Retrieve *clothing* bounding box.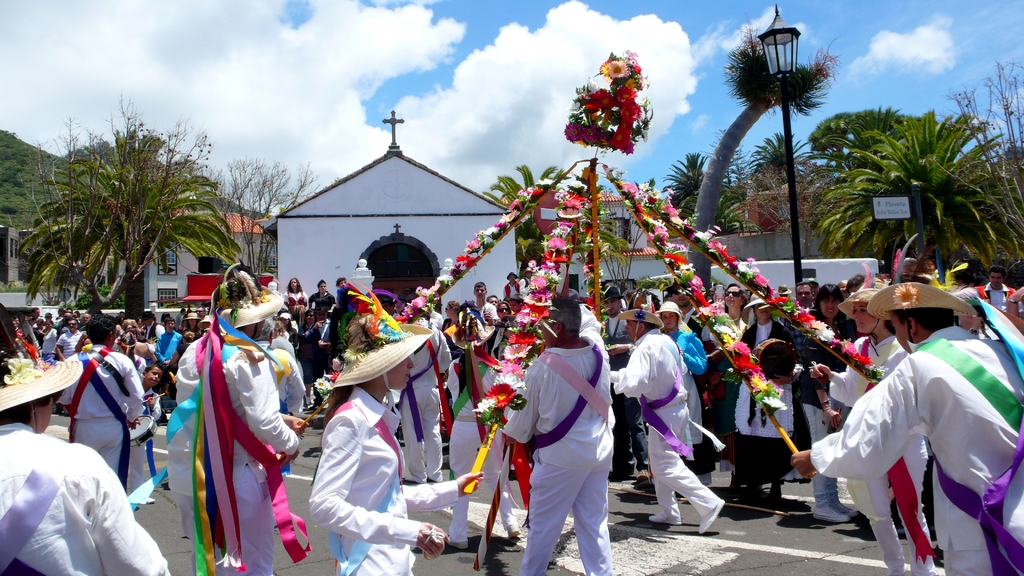
Bounding box: {"x1": 821, "y1": 335, "x2": 924, "y2": 575}.
